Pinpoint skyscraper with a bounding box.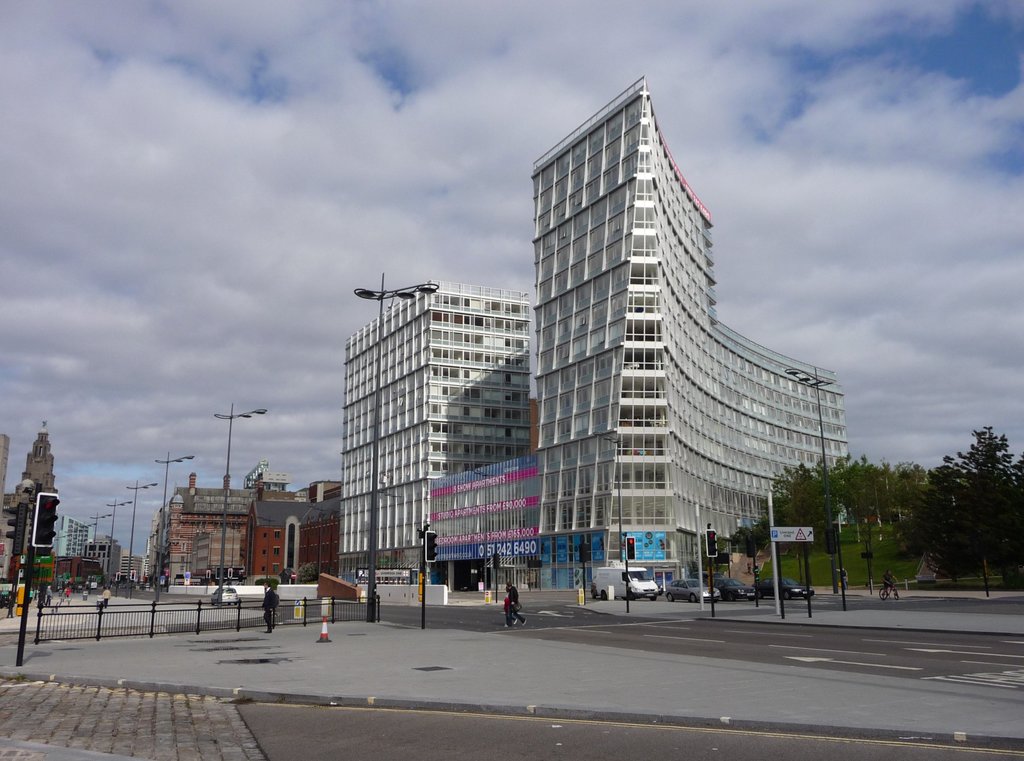
(342, 275, 532, 592).
